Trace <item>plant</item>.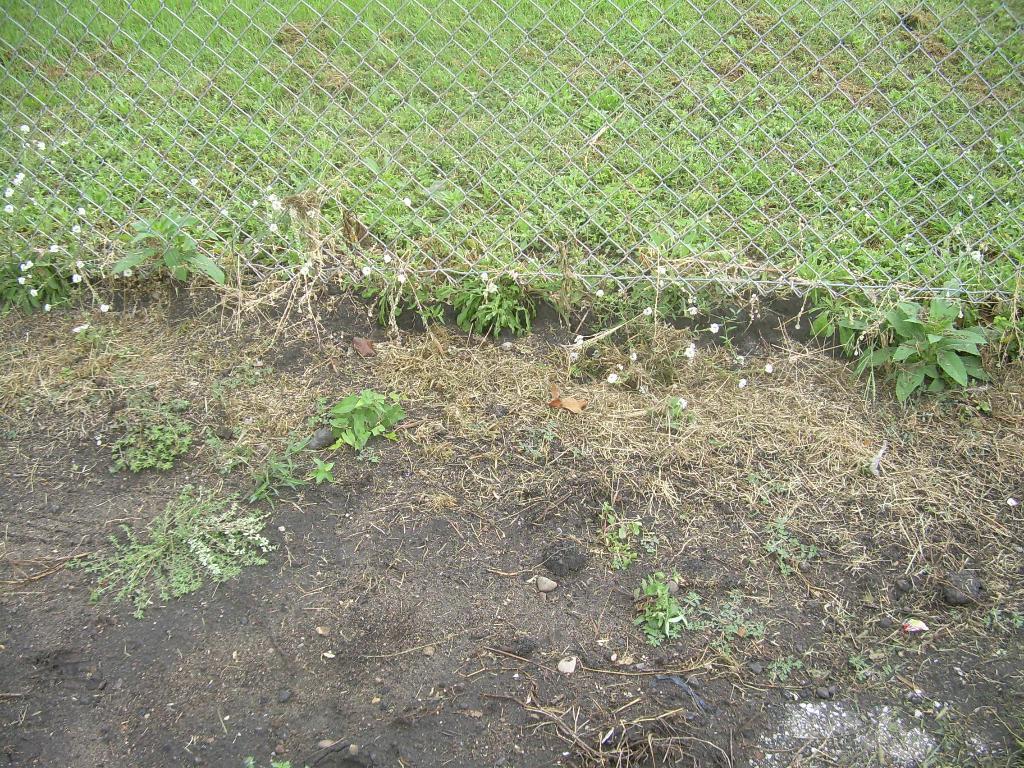
Traced to Rect(102, 385, 206, 485).
